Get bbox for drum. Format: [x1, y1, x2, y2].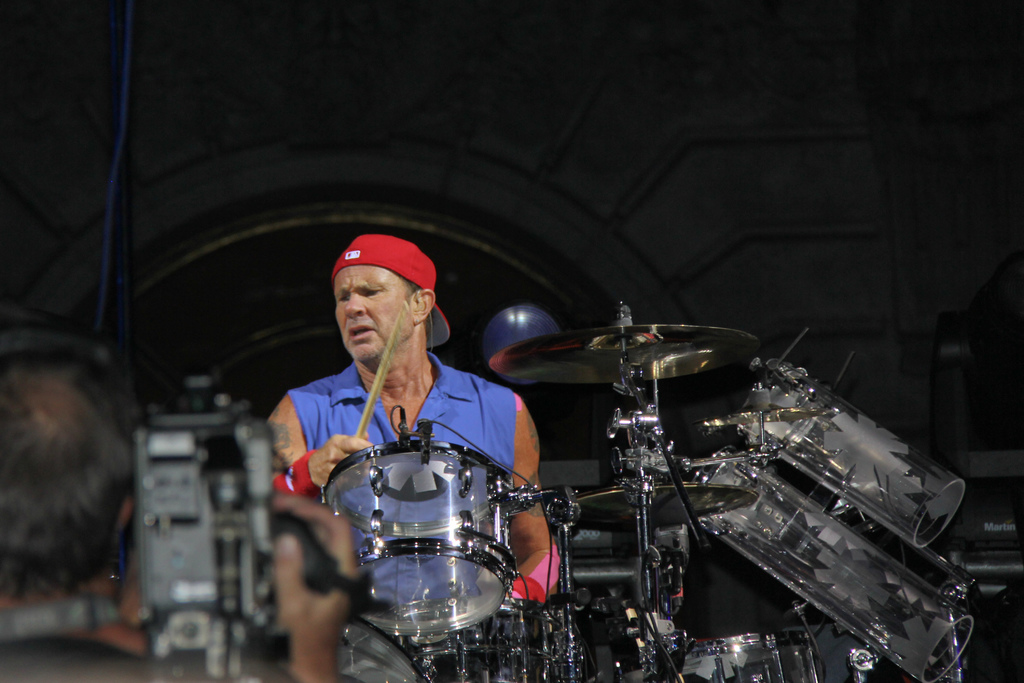
[321, 434, 525, 638].
